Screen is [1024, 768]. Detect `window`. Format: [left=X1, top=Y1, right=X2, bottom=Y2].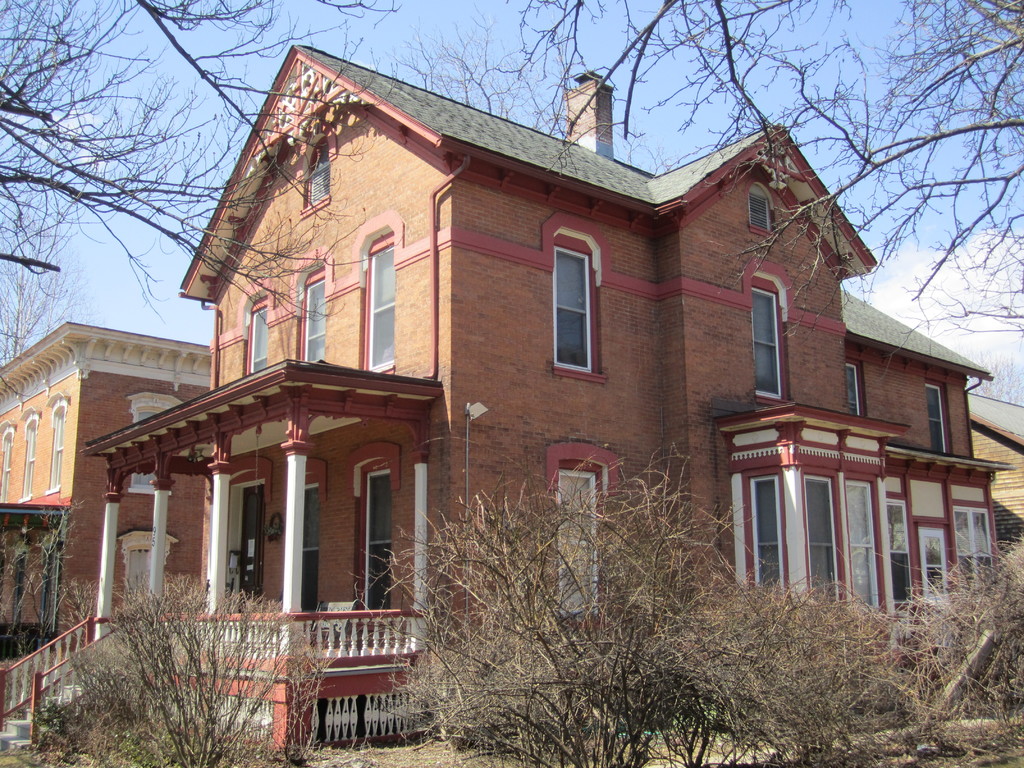
[left=748, top=479, right=782, bottom=598].
